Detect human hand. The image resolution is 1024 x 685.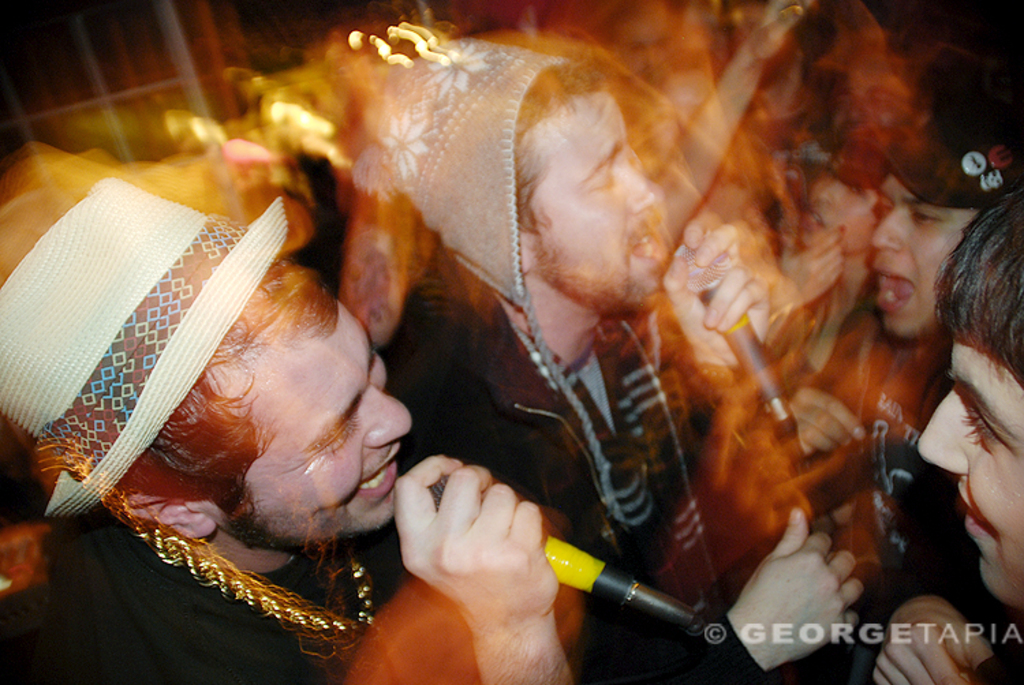
<bbox>661, 206, 767, 368</bbox>.
